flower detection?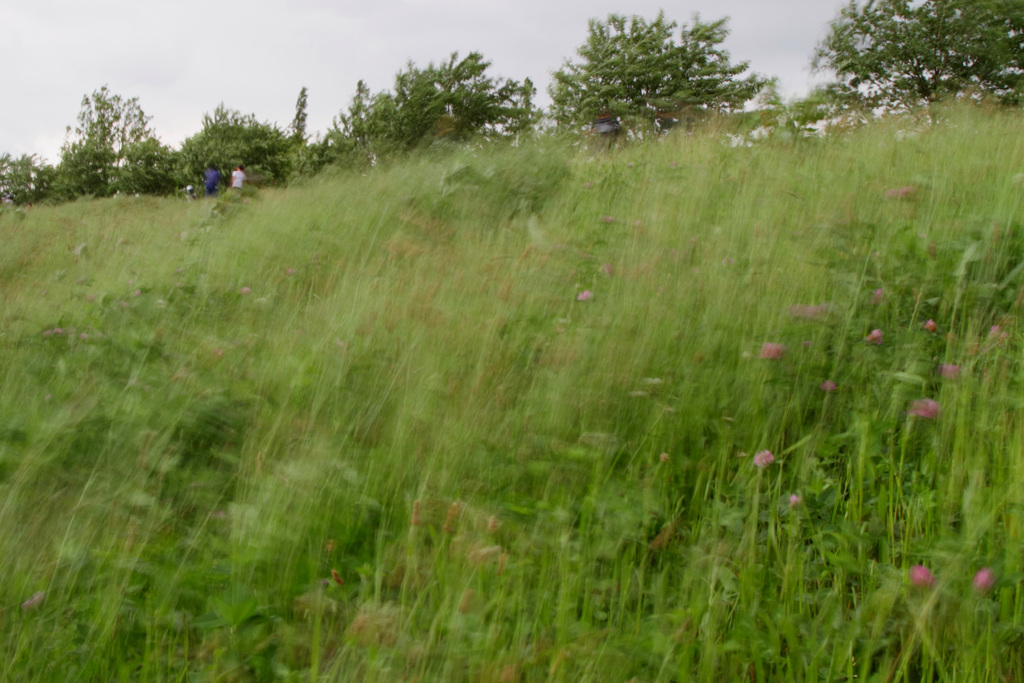
bbox(819, 378, 834, 393)
